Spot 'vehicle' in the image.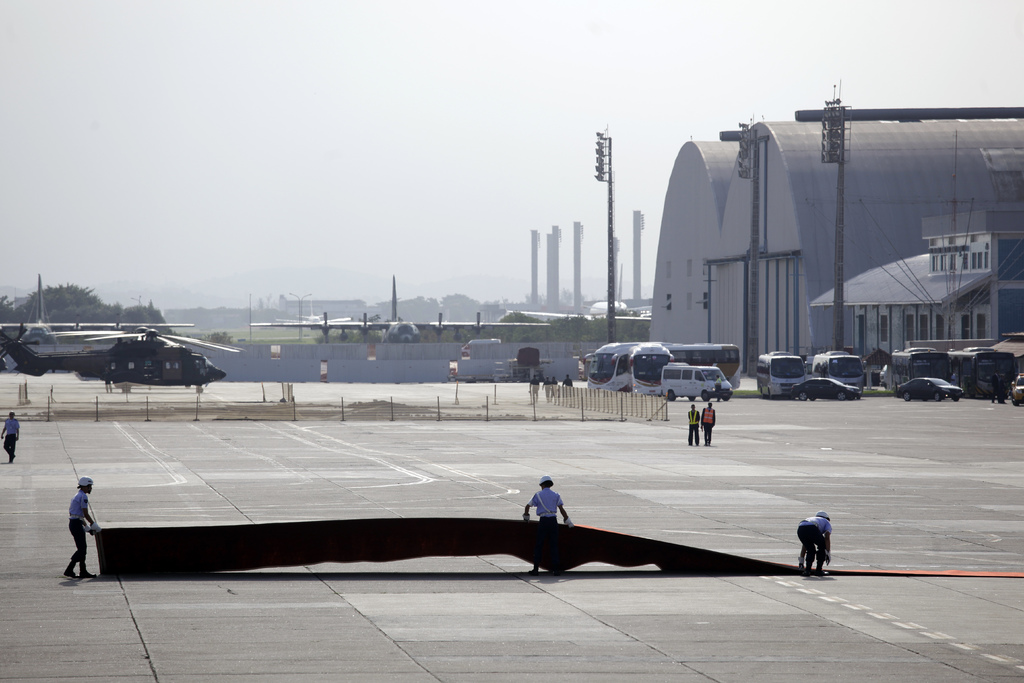
'vehicle' found at 756, 356, 820, 394.
